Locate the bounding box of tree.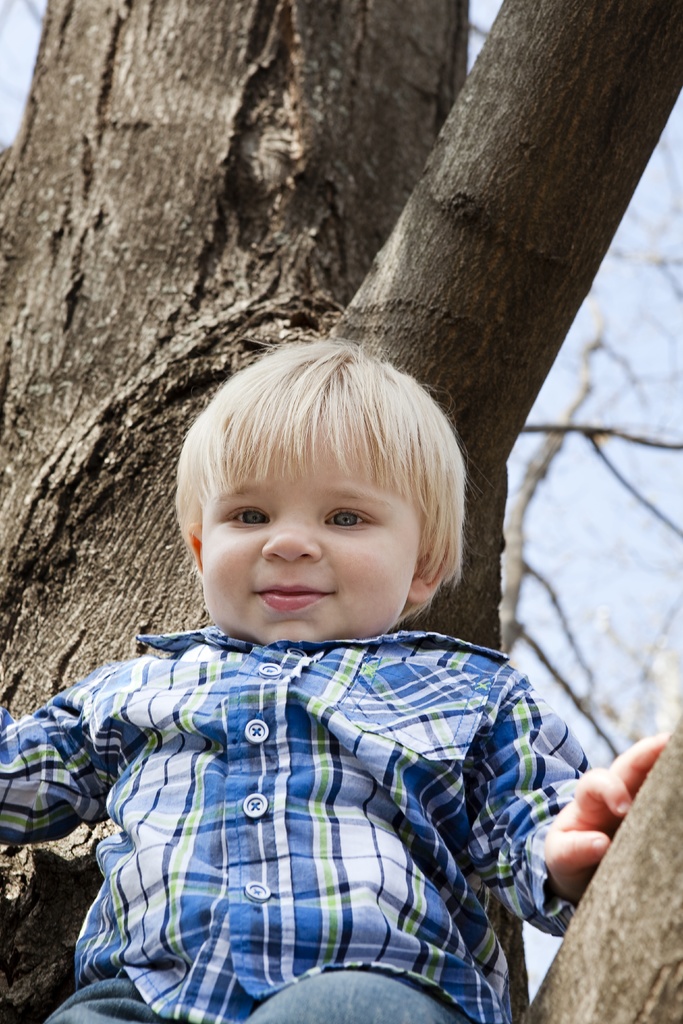
Bounding box: {"left": 2, "top": 0, "right": 682, "bottom": 1023}.
